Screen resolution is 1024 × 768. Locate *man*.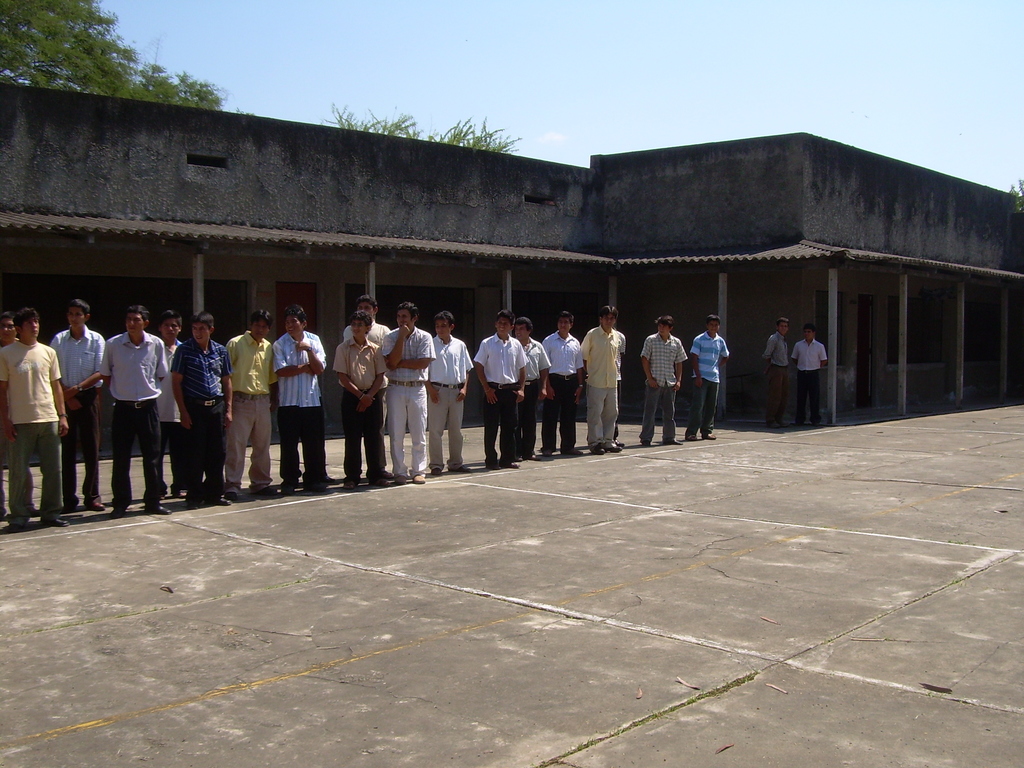
(80, 305, 169, 504).
